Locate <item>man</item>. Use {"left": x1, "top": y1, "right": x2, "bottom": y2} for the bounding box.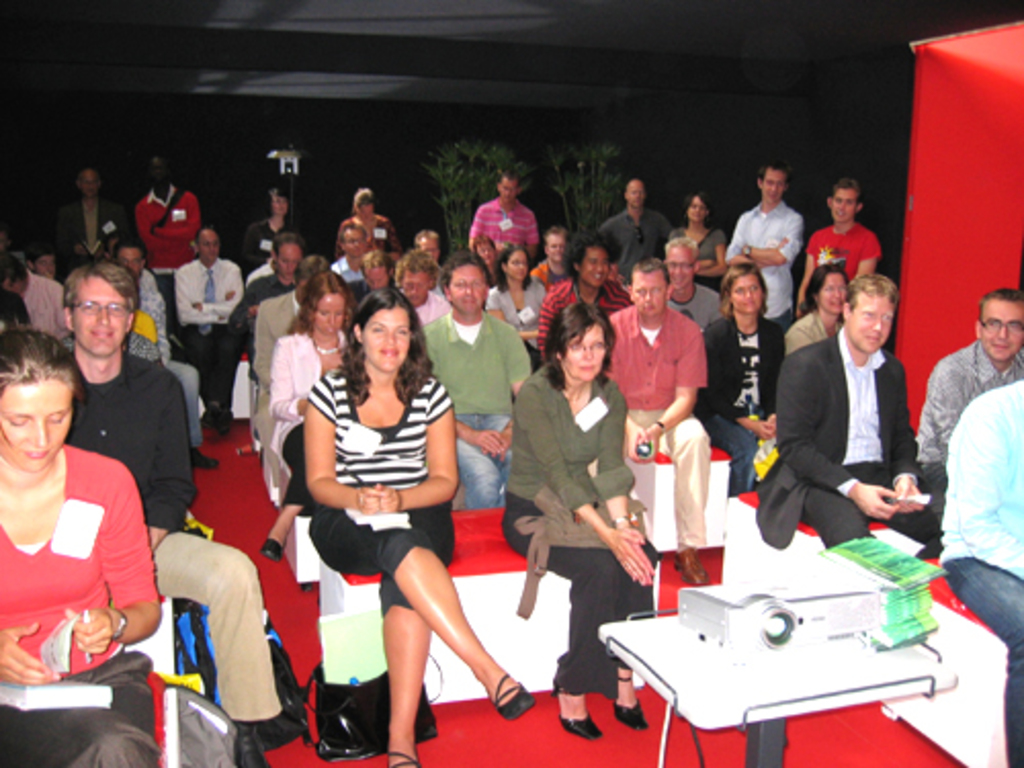
{"left": 735, "top": 176, "right": 809, "bottom": 338}.
